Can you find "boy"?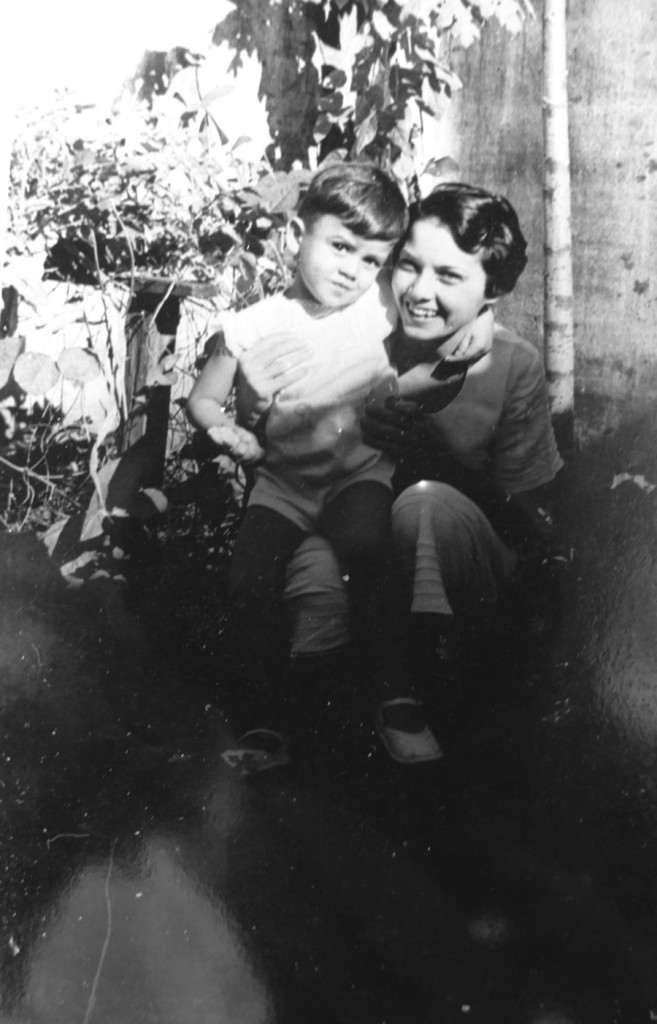
Yes, bounding box: crop(163, 153, 506, 799).
